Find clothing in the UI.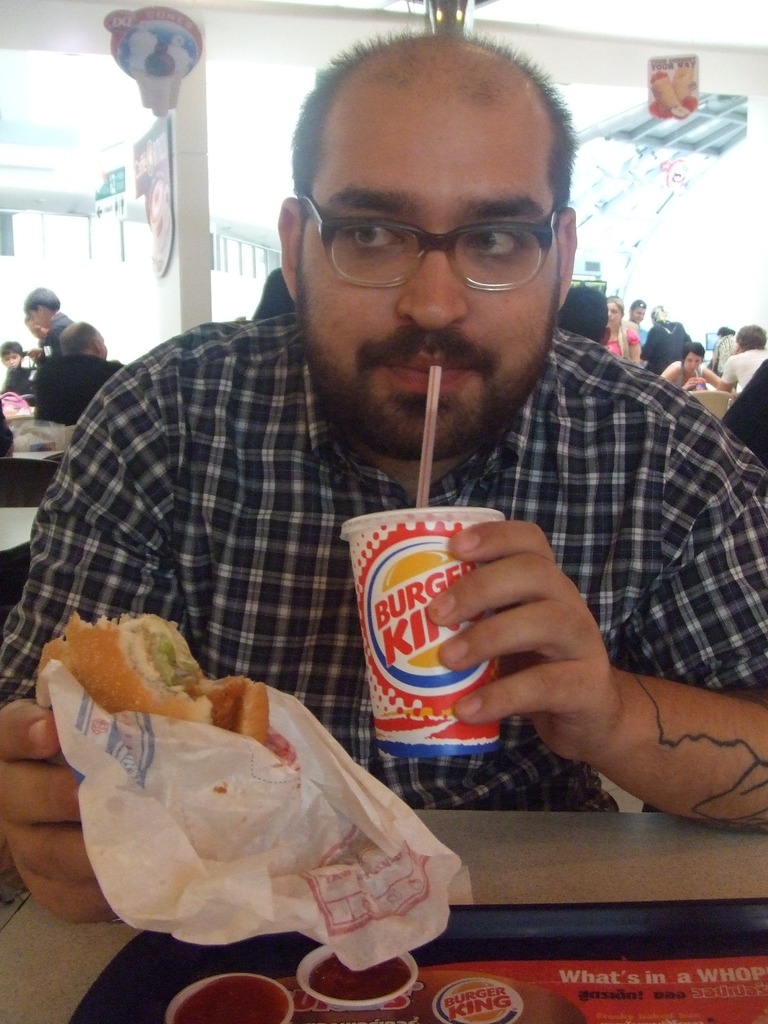
UI element at pyautogui.locateOnScreen(249, 265, 298, 323).
